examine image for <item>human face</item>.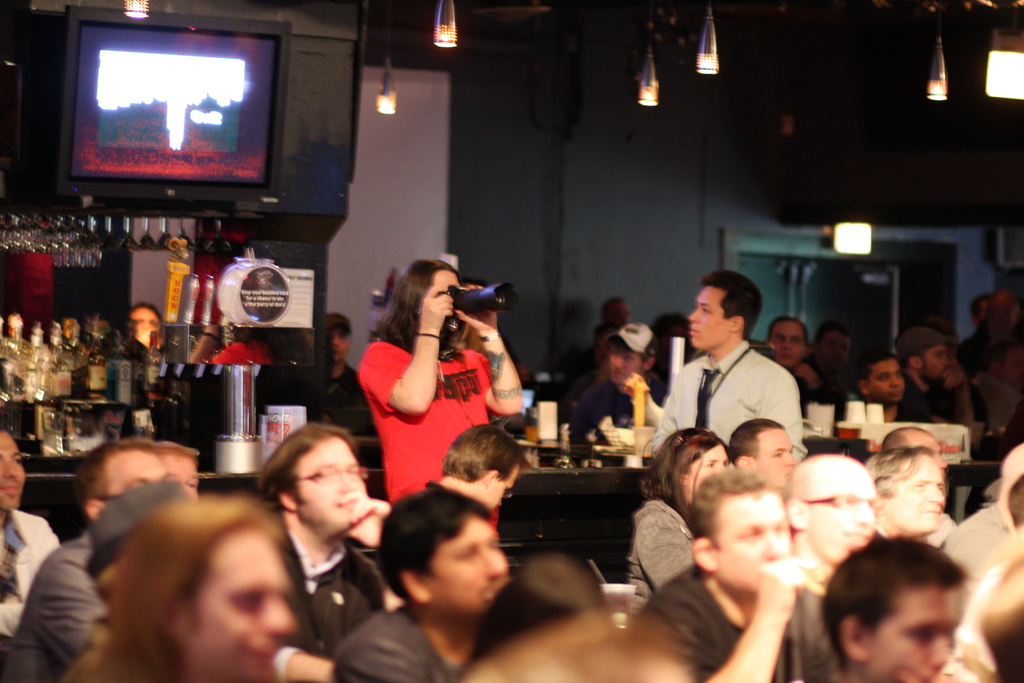
Examination result: BBox(810, 465, 876, 565).
